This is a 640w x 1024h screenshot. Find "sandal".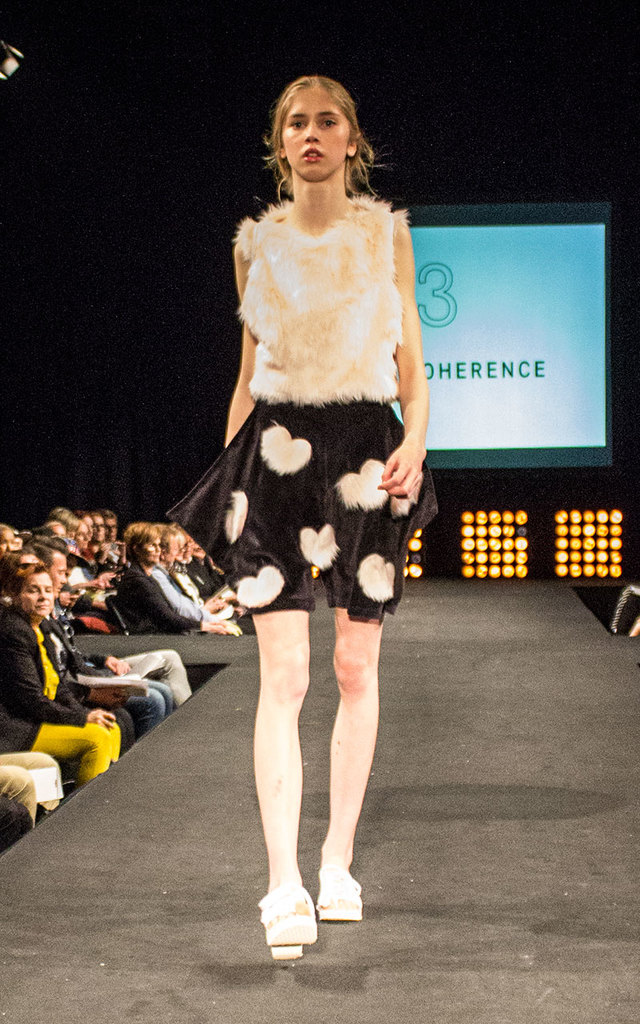
Bounding box: 254 874 330 946.
